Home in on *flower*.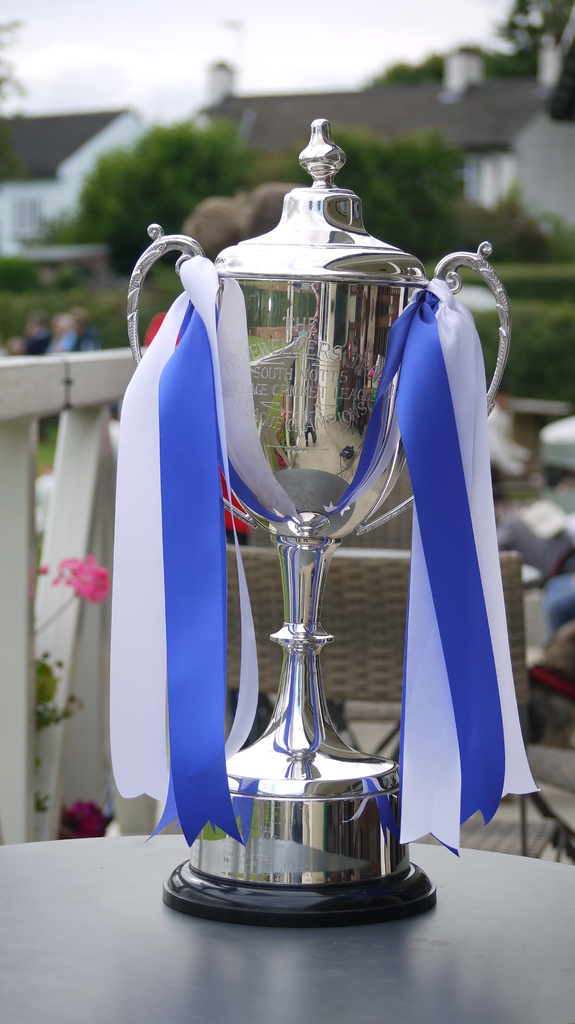
Homed in at [56,802,109,844].
